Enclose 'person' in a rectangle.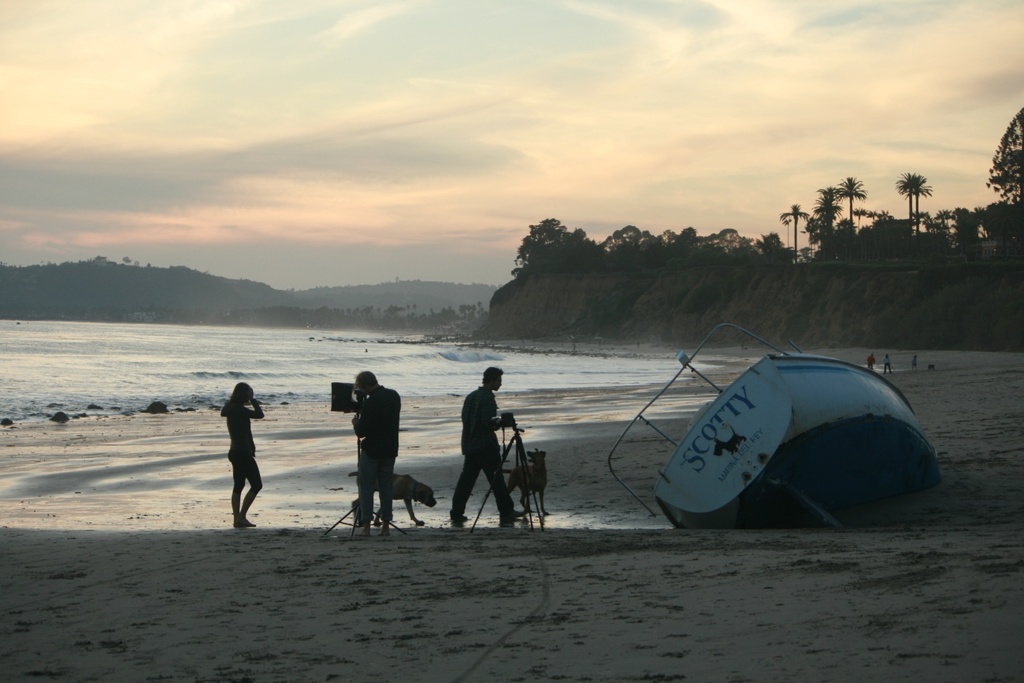
885 373 914 402.
